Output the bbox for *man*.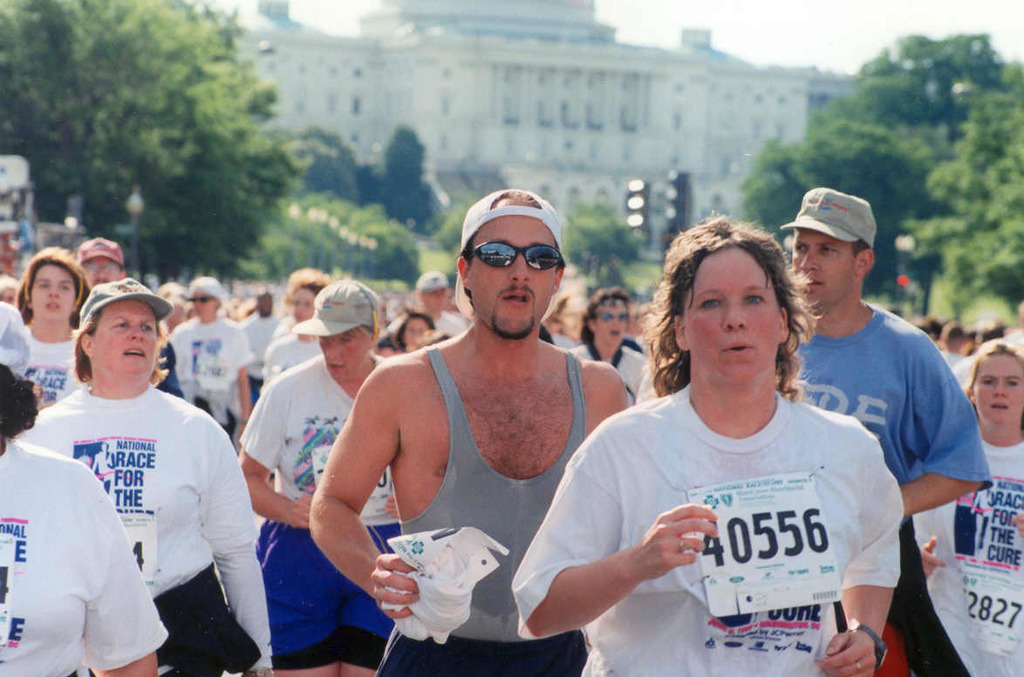
BBox(239, 285, 288, 400).
